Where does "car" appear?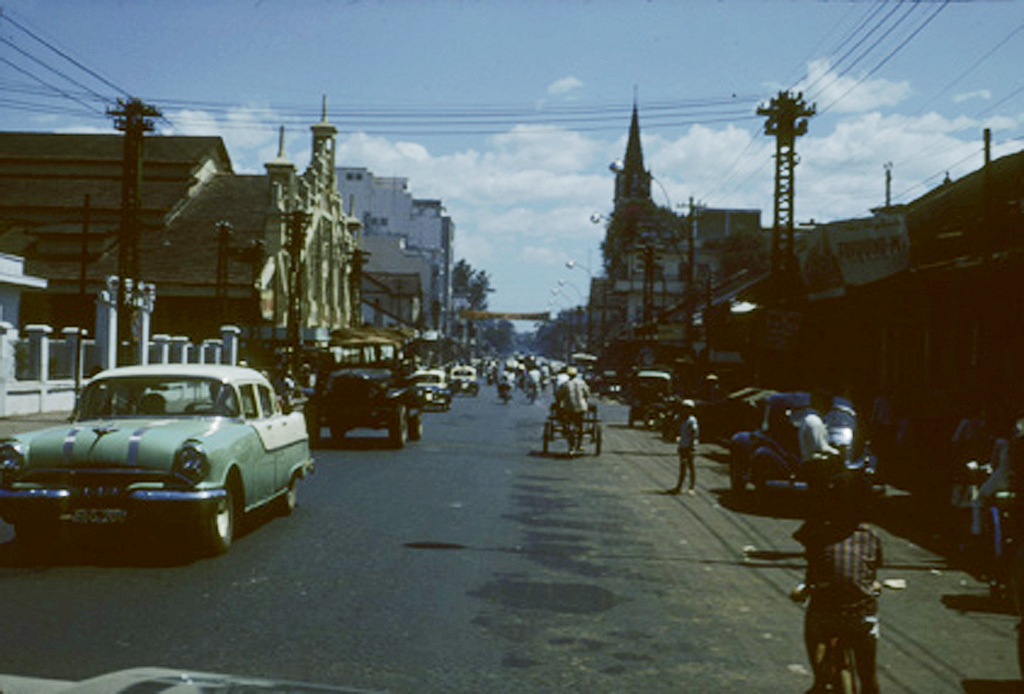
Appears at left=10, top=359, right=306, bottom=561.
